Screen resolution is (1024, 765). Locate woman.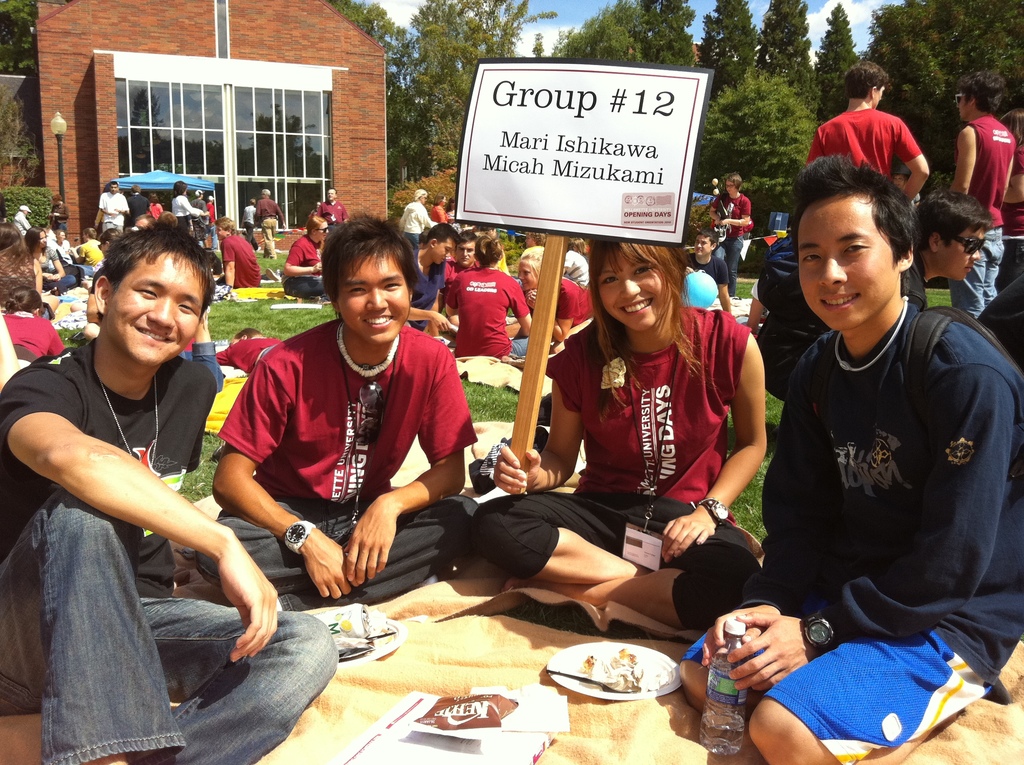
{"left": 707, "top": 169, "right": 751, "bottom": 300}.
